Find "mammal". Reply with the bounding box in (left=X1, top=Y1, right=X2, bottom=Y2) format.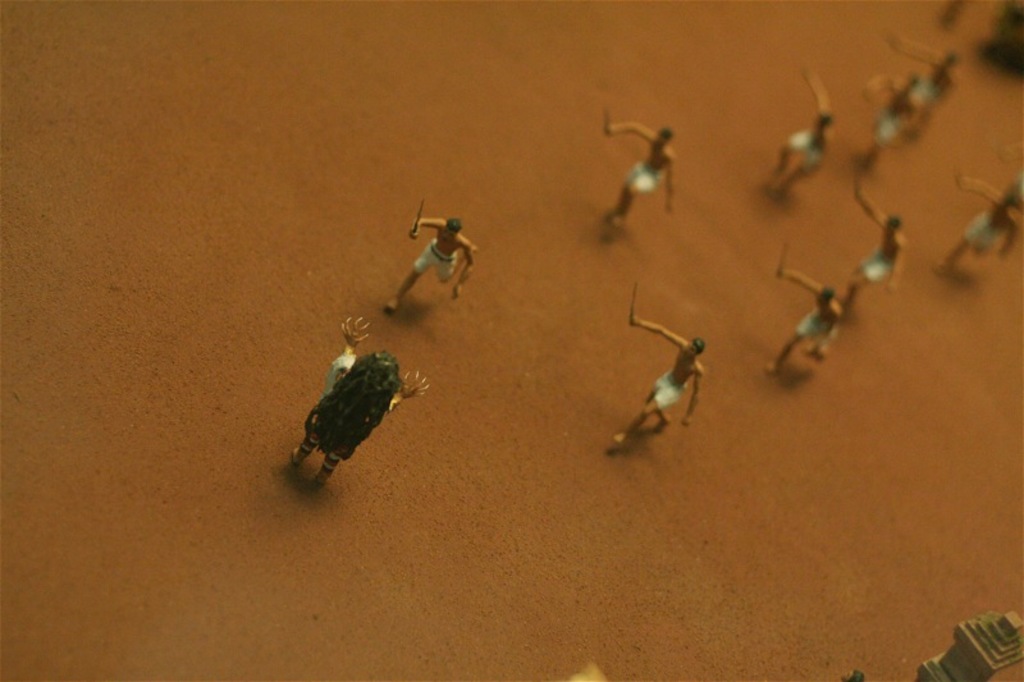
(left=772, top=266, right=845, bottom=374).
